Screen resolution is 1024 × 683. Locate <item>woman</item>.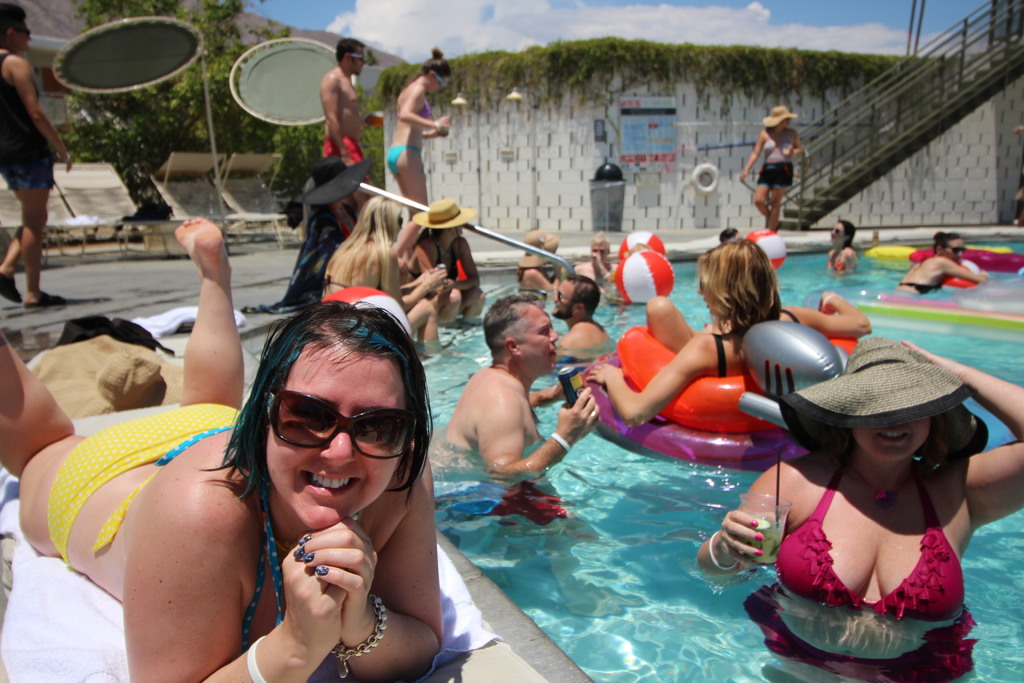
bbox=(516, 265, 570, 305).
